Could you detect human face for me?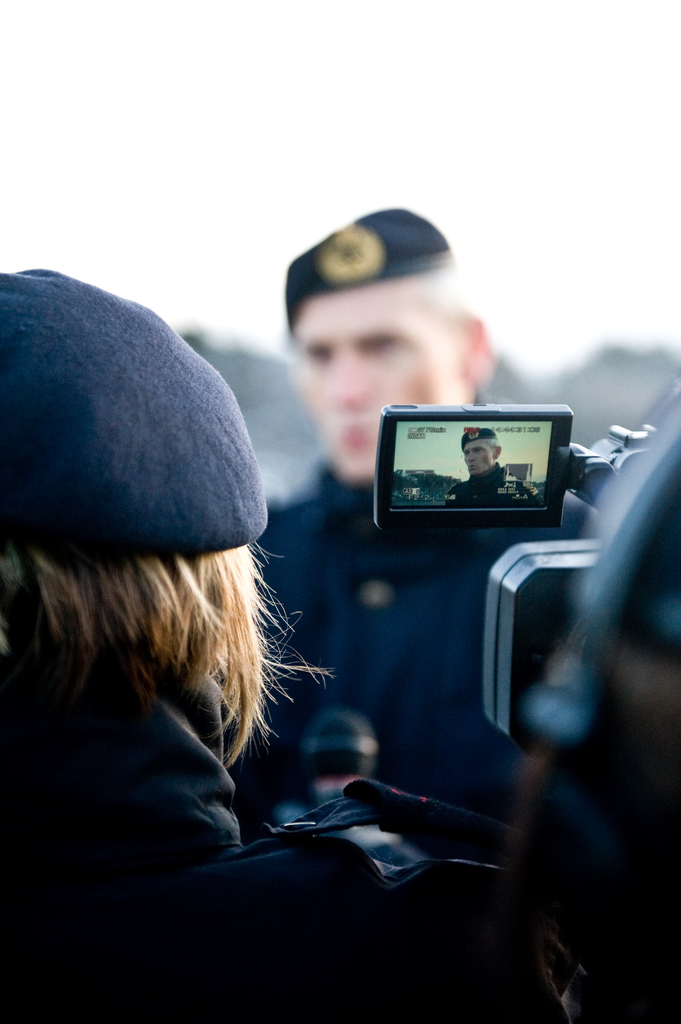
Detection result: (297, 285, 457, 478).
